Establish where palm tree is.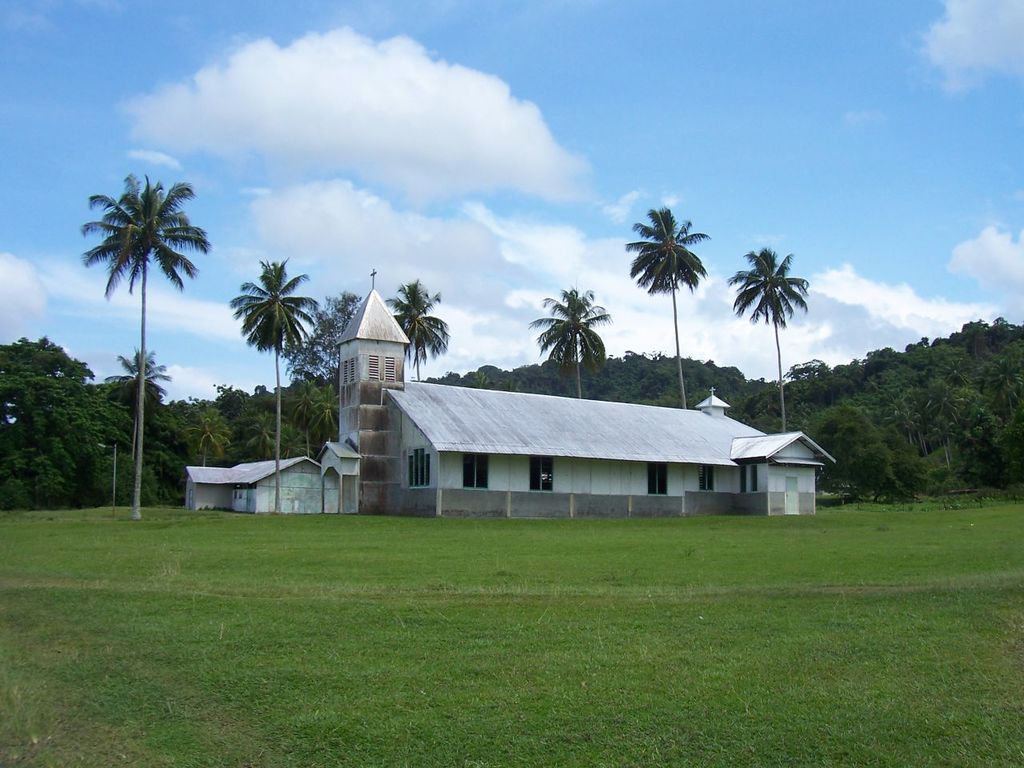
Established at locate(239, 412, 306, 490).
